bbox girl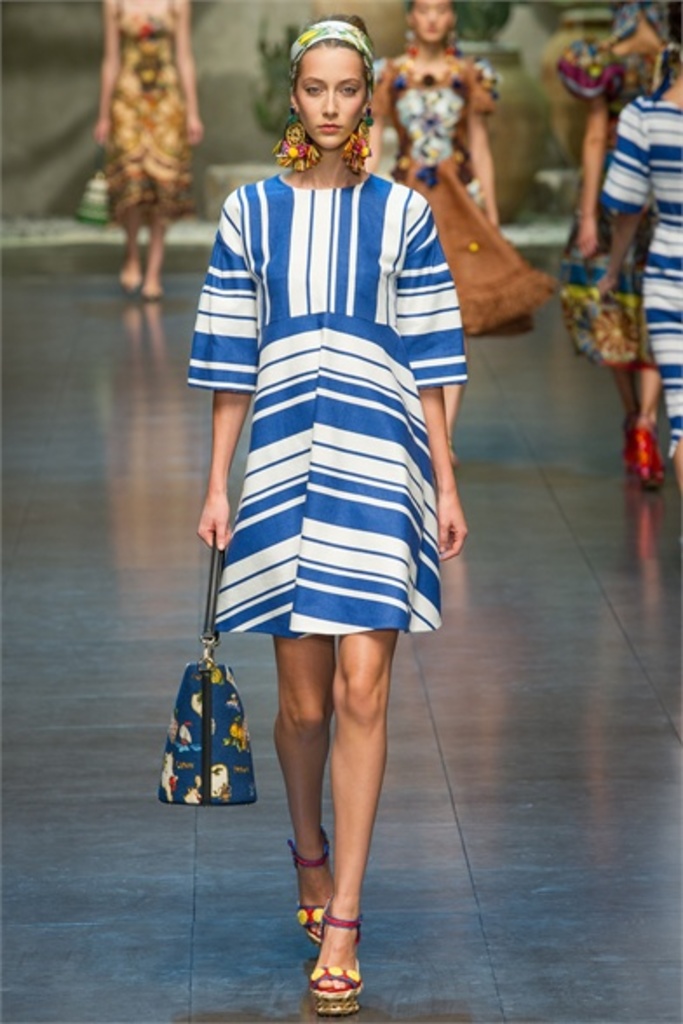
bbox(591, 9, 681, 493)
